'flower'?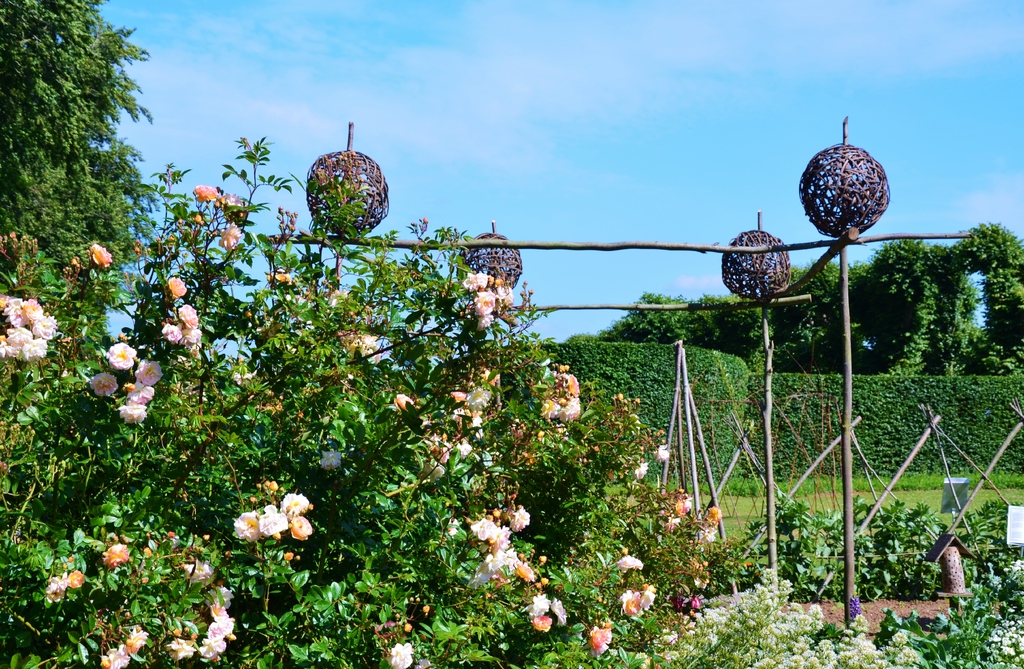
{"left": 704, "top": 508, "right": 722, "bottom": 524}
